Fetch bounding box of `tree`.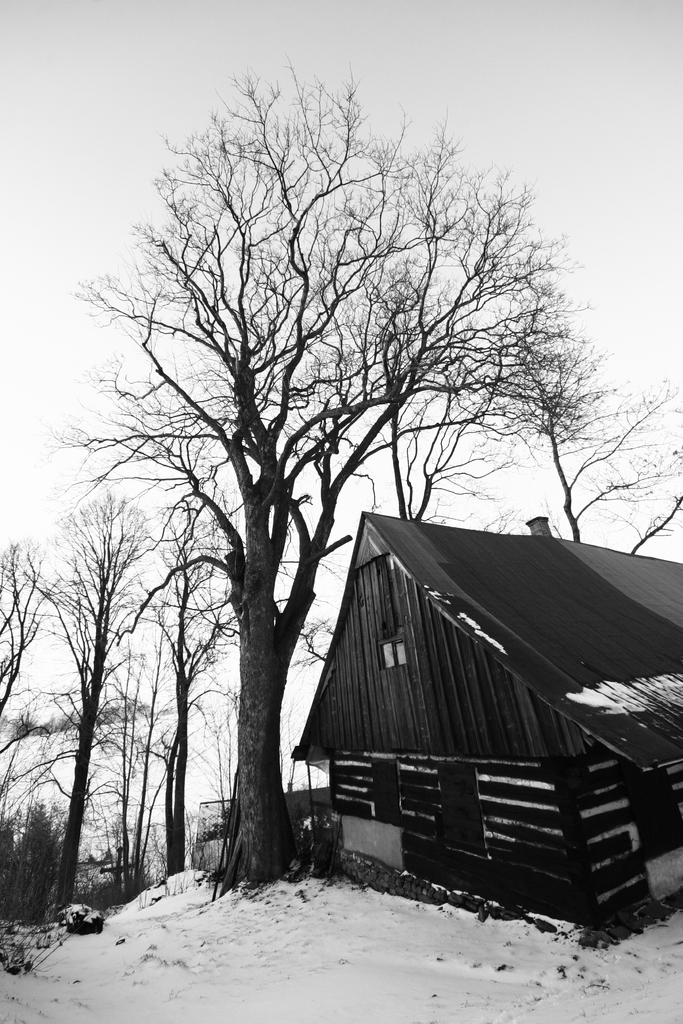
Bbox: bbox=(470, 330, 682, 557).
